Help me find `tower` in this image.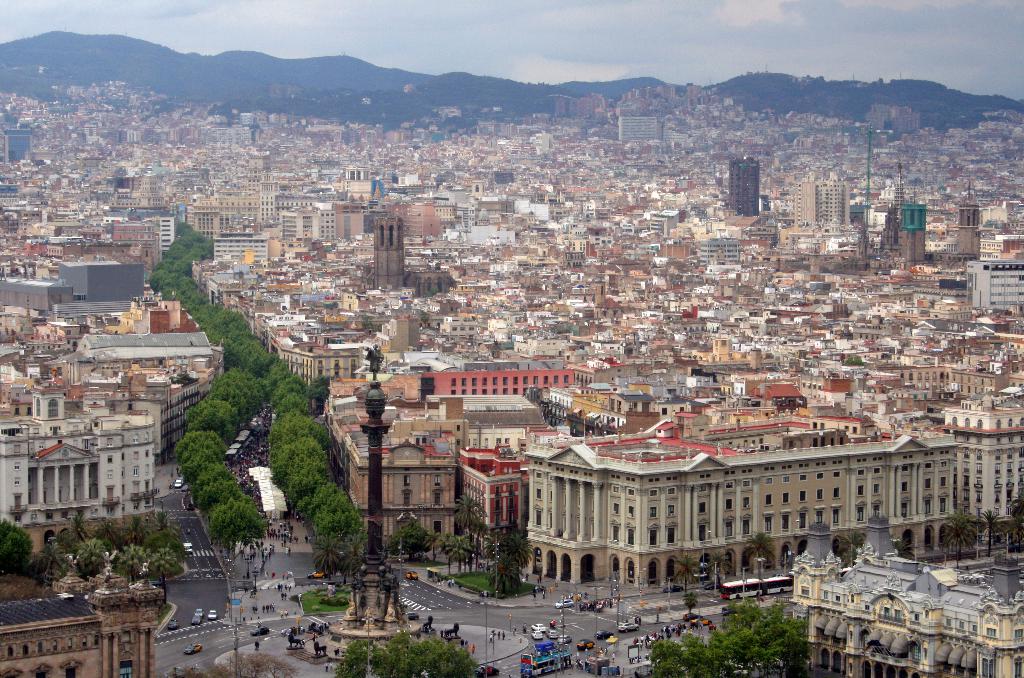
Found it: region(730, 159, 755, 212).
